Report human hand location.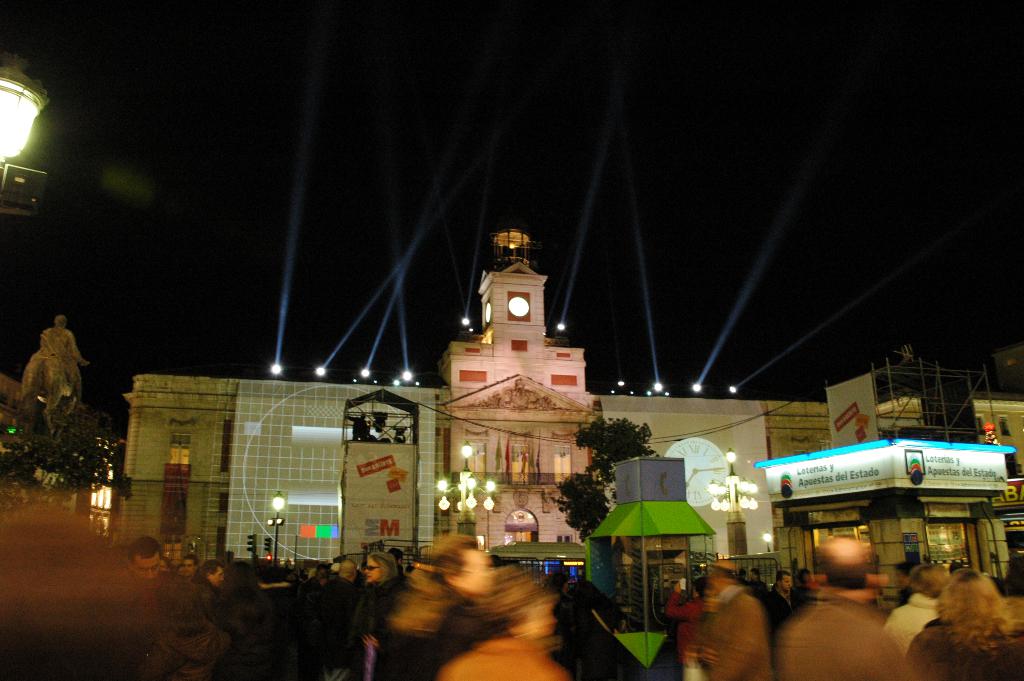
Report: select_region(673, 579, 683, 595).
